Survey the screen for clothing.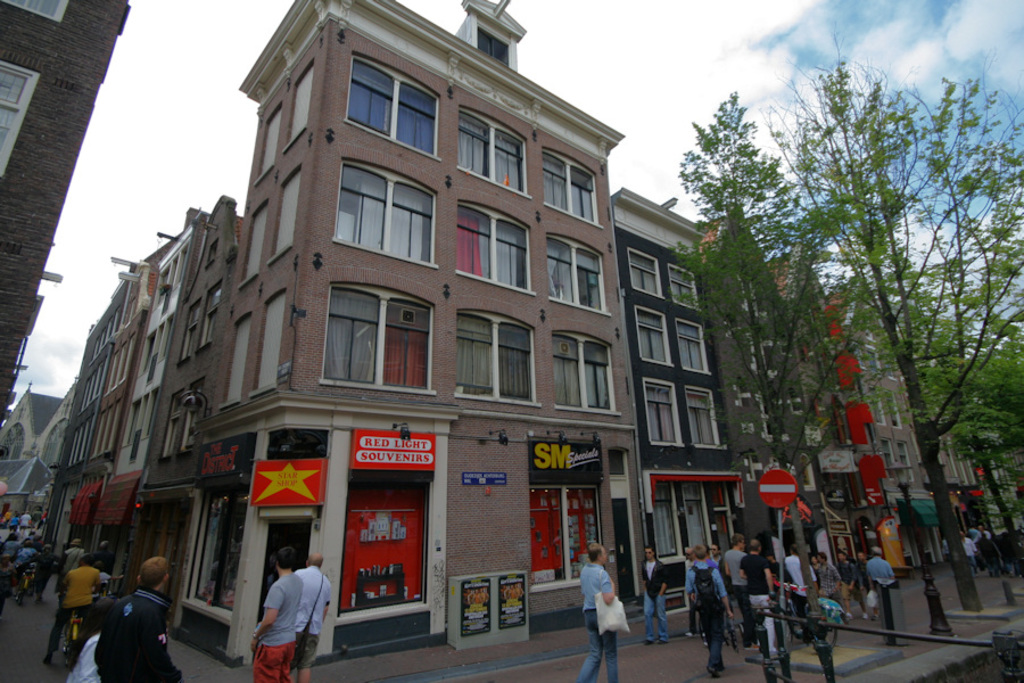
Survey found: [727,551,743,634].
